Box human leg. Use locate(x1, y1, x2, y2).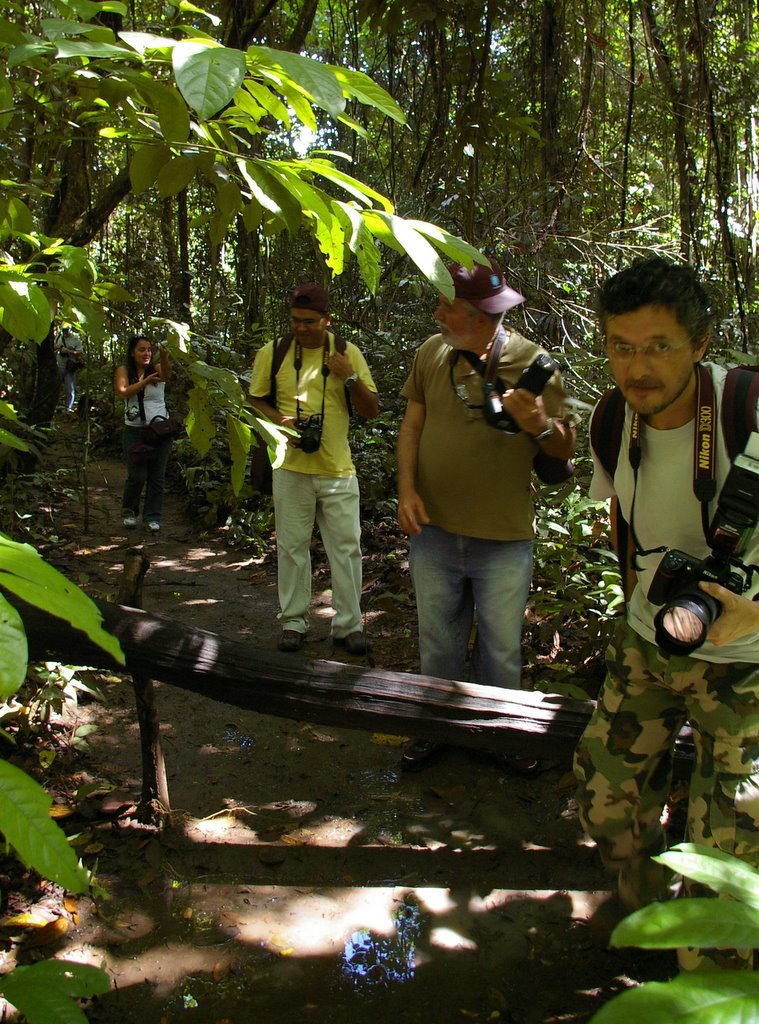
locate(124, 423, 145, 526).
